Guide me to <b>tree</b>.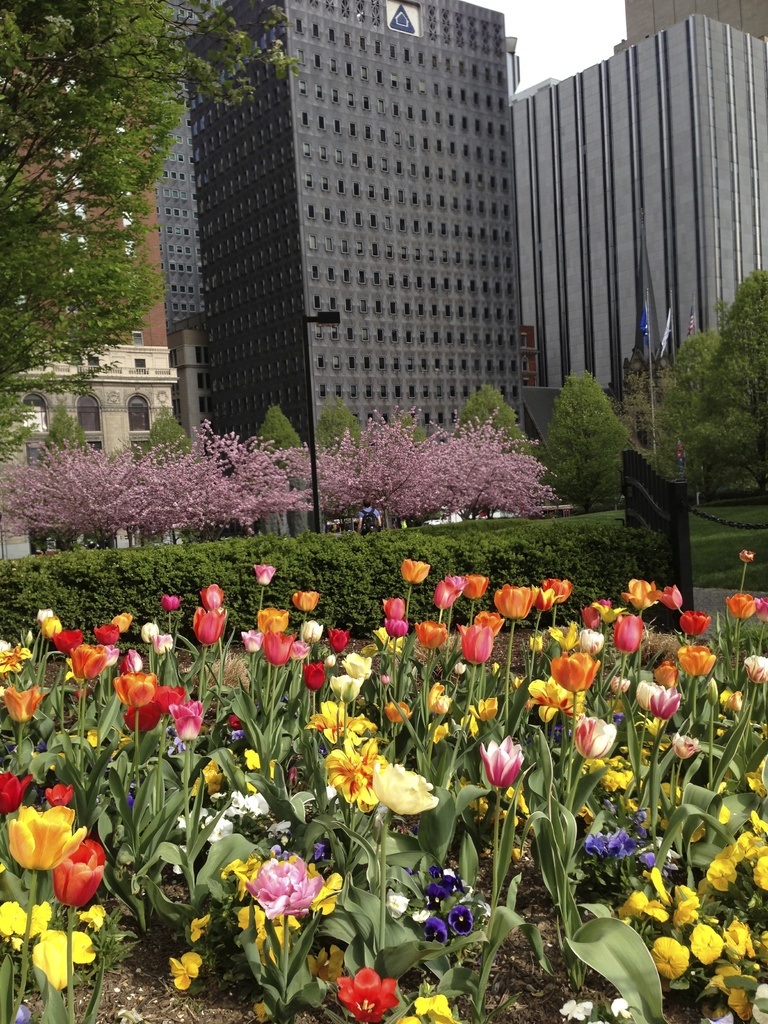
Guidance: (138, 409, 303, 536).
